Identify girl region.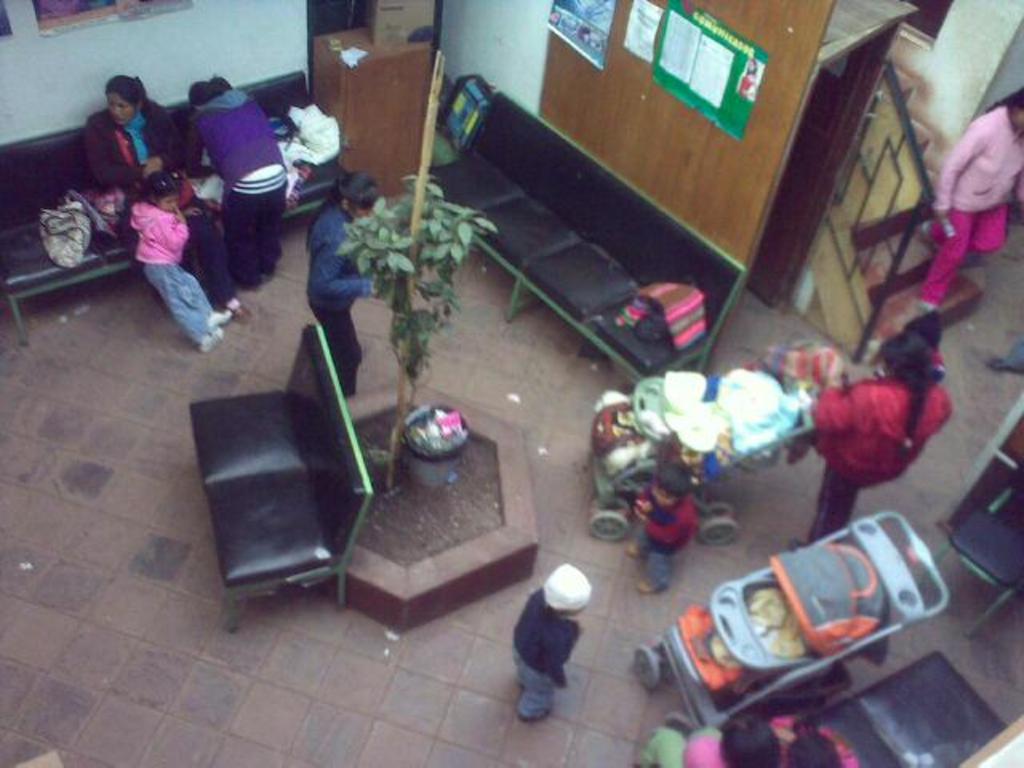
Region: bbox=(130, 170, 234, 349).
